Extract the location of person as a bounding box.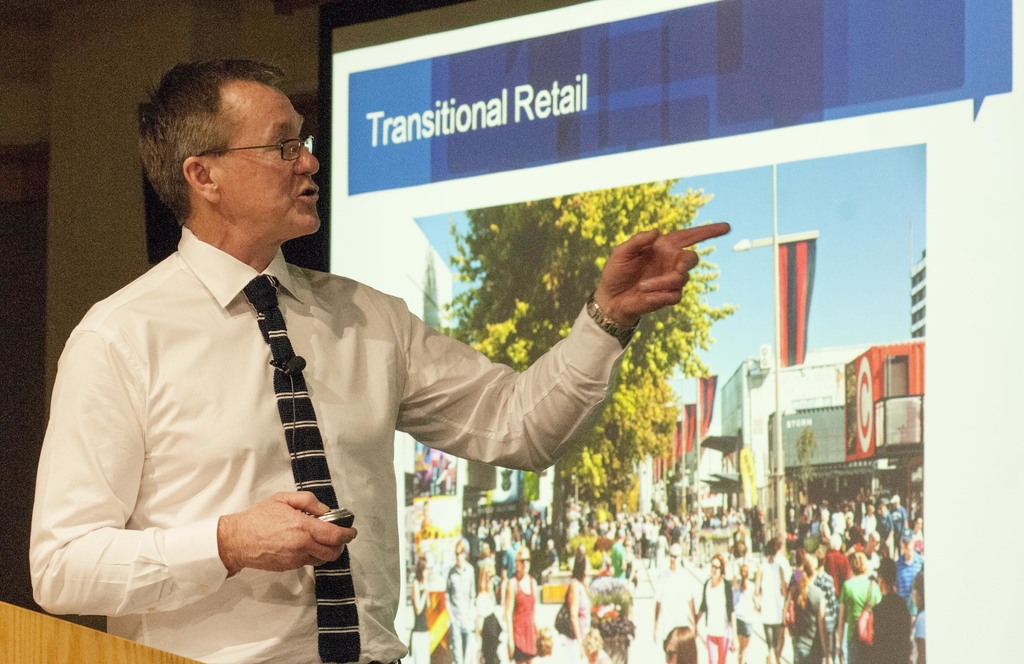
97,111,694,631.
